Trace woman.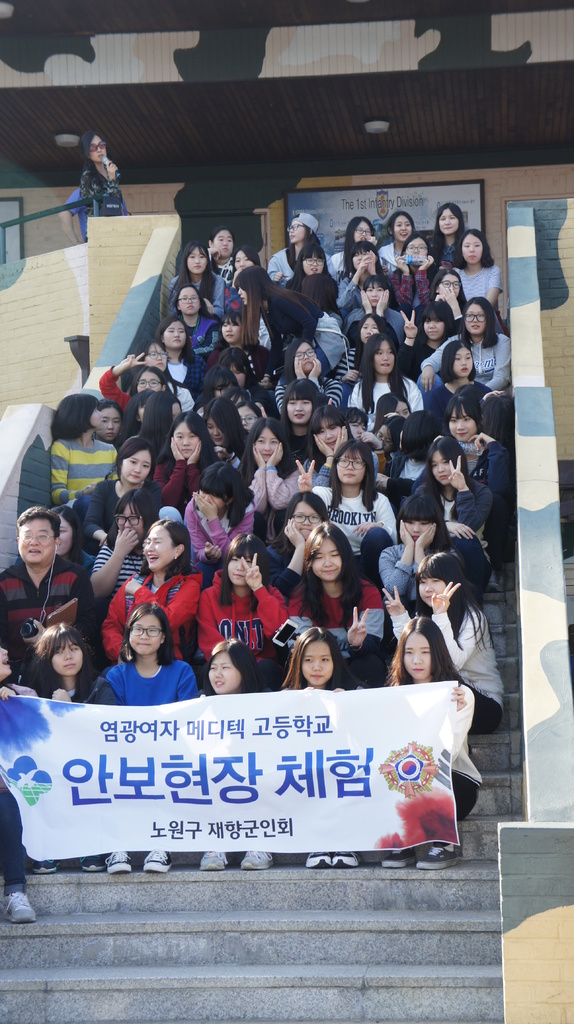
Traced to {"left": 400, "top": 436, "right": 491, "bottom": 598}.
